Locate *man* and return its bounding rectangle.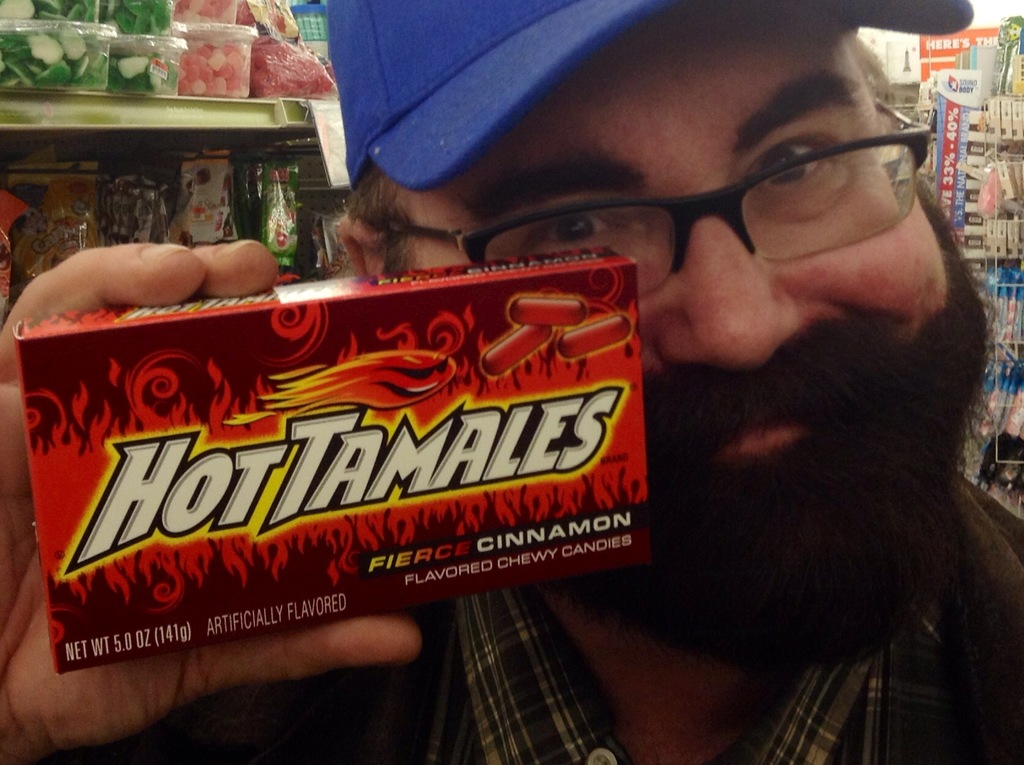
(left=0, top=31, right=902, bottom=747).
